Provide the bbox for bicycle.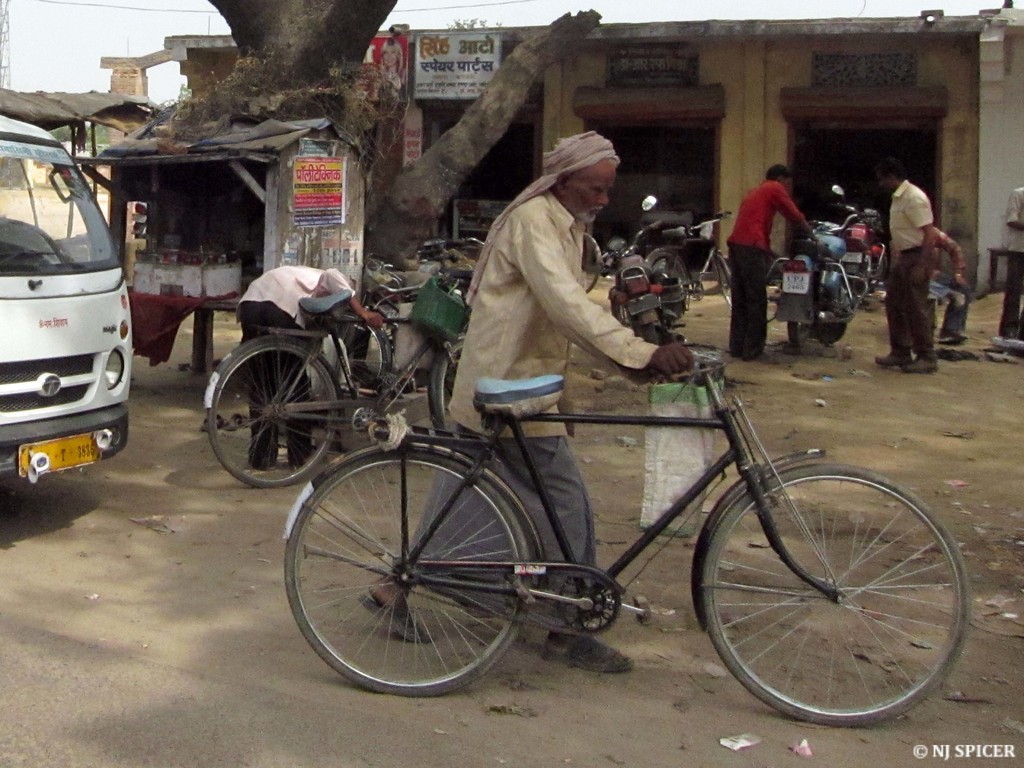
x1=274 y1=373 x2=973 y2=742.
